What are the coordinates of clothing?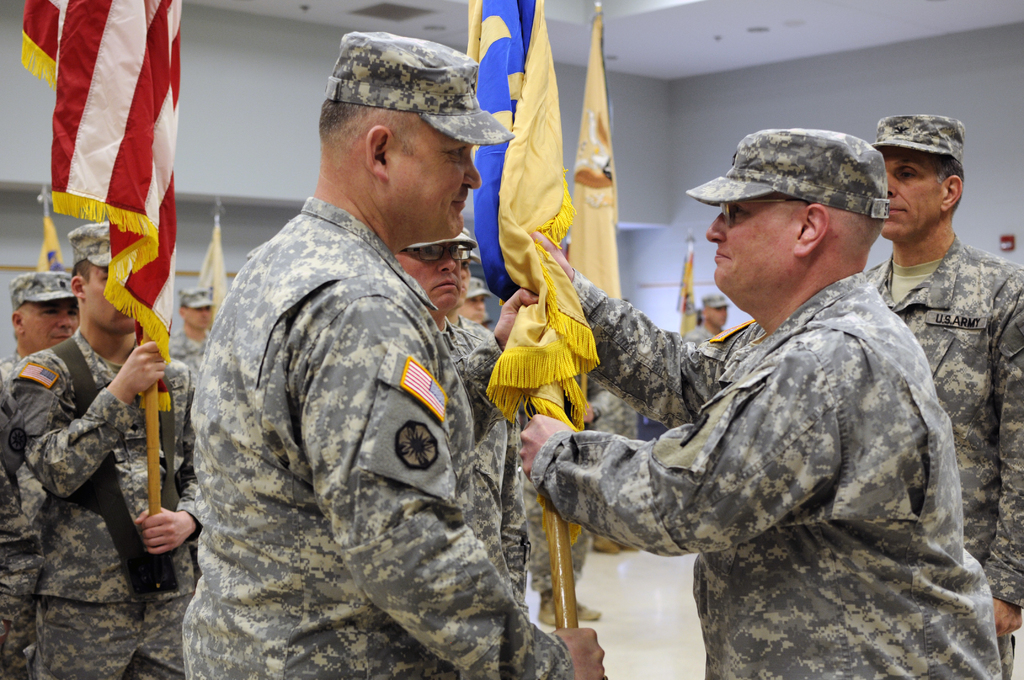
l=4, t=345, r=57, b=677.
